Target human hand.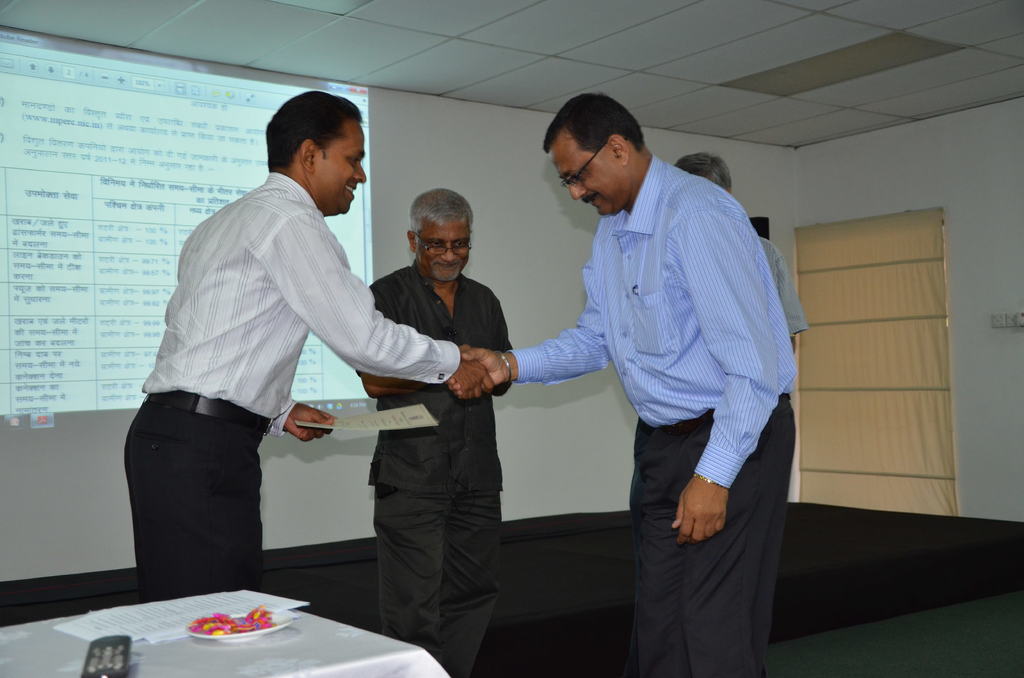
Target region: (281, 406, 339, 444).
